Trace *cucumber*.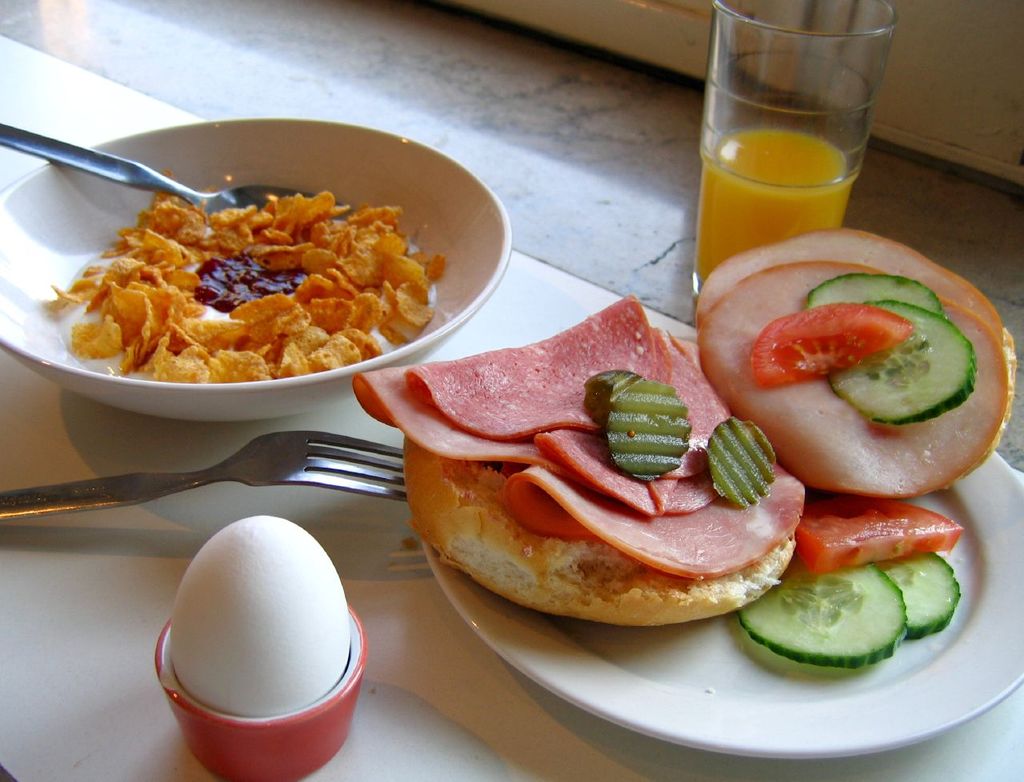
Traced to <bbox>826, 301, 976, 424</bbox>.
